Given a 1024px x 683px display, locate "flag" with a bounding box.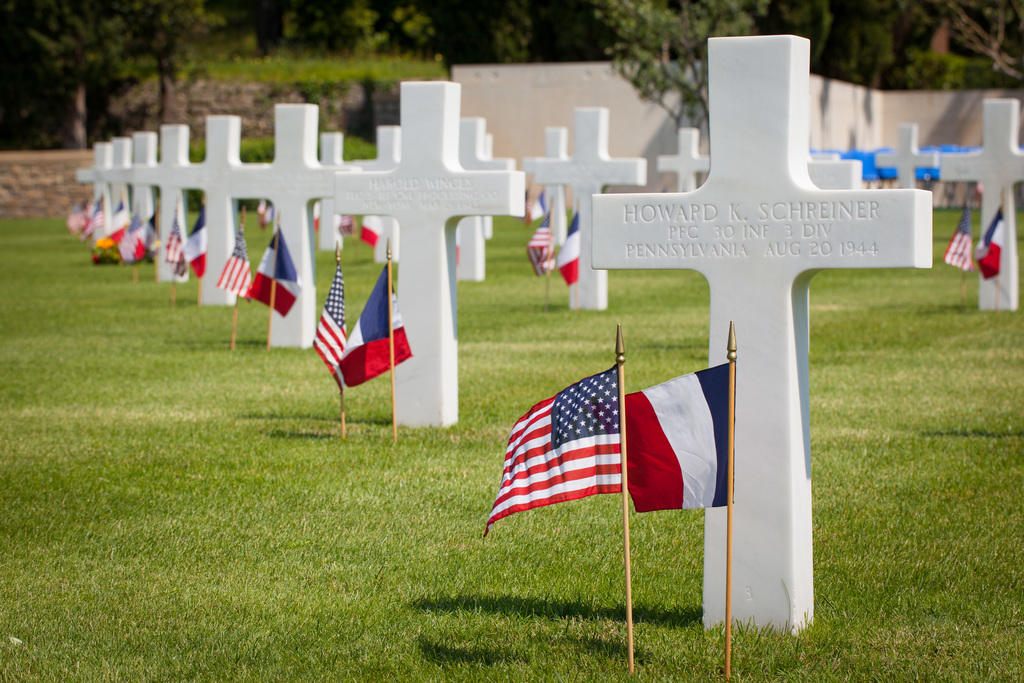
Located: 342 259 416 391.
